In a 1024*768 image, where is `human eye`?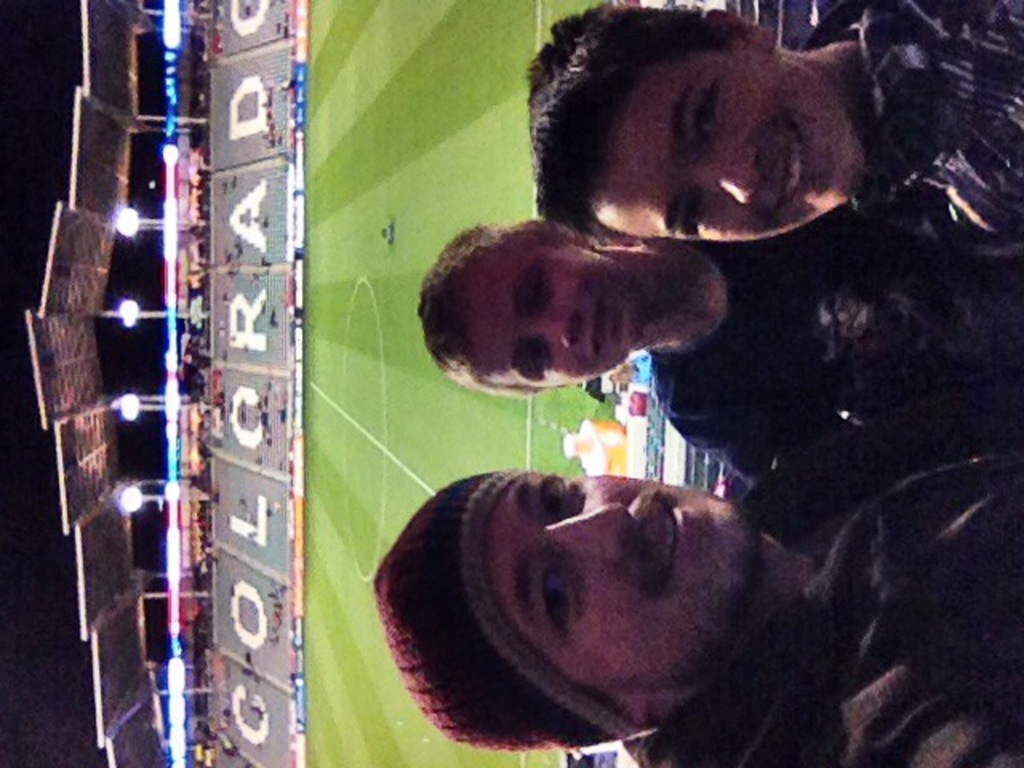
<box>522,258,546,317</box>.
